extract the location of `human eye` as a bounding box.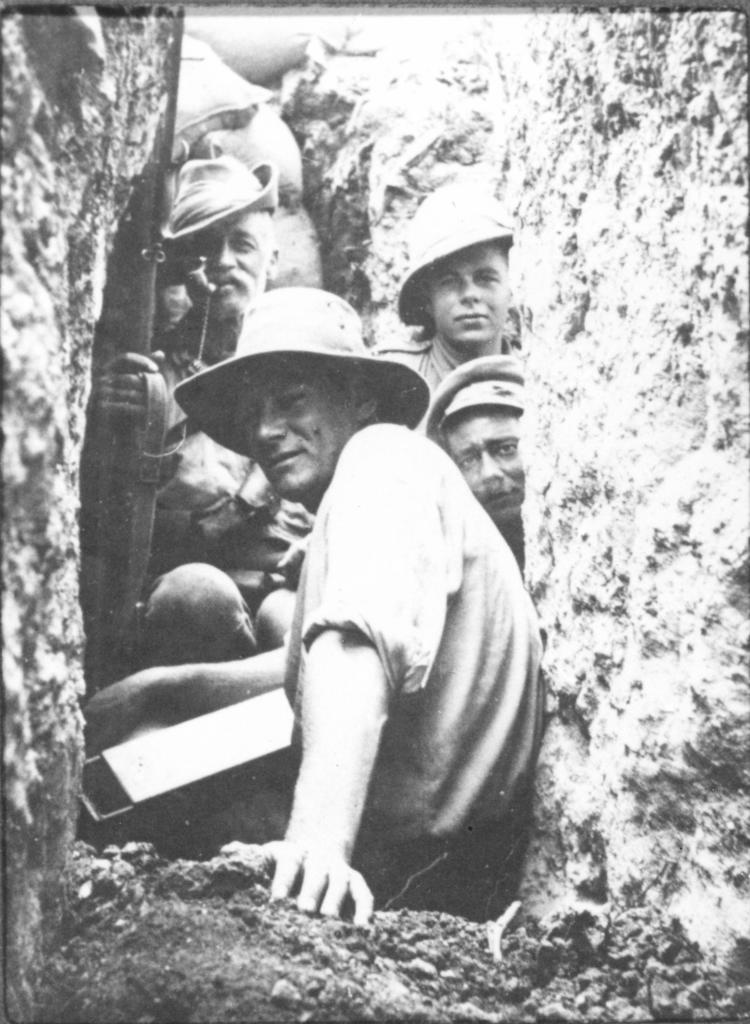
detection(494, 444, 524, 458).
